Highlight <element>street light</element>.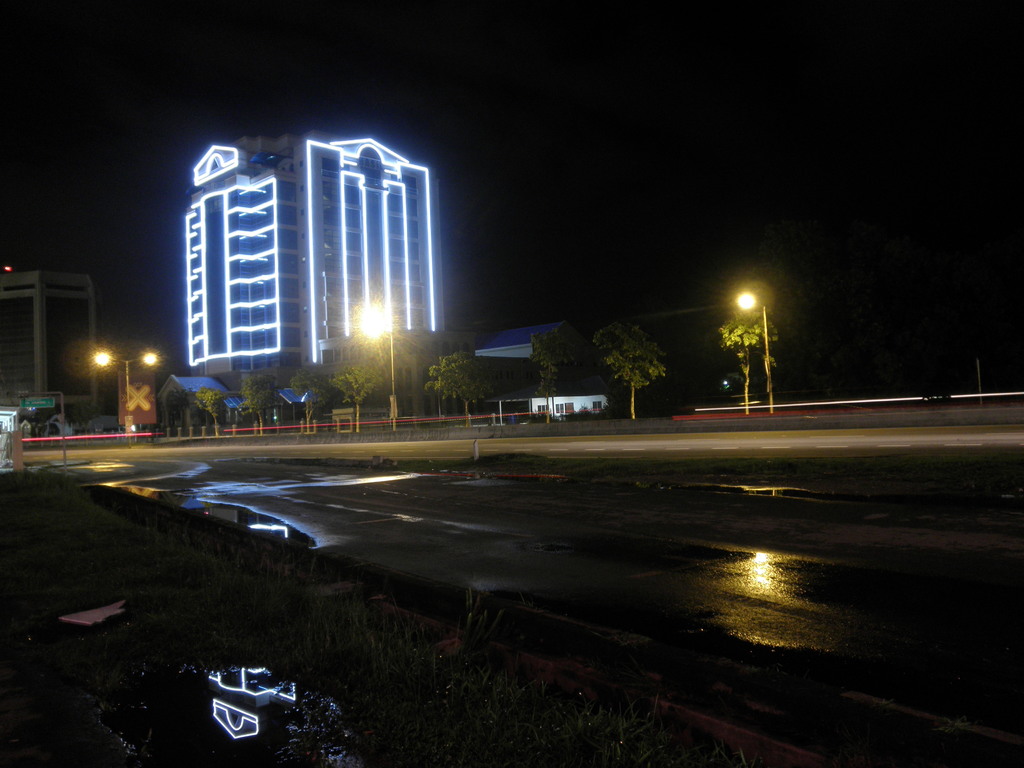
Highlighted region: l=95, t=348, r=160, b=426.
